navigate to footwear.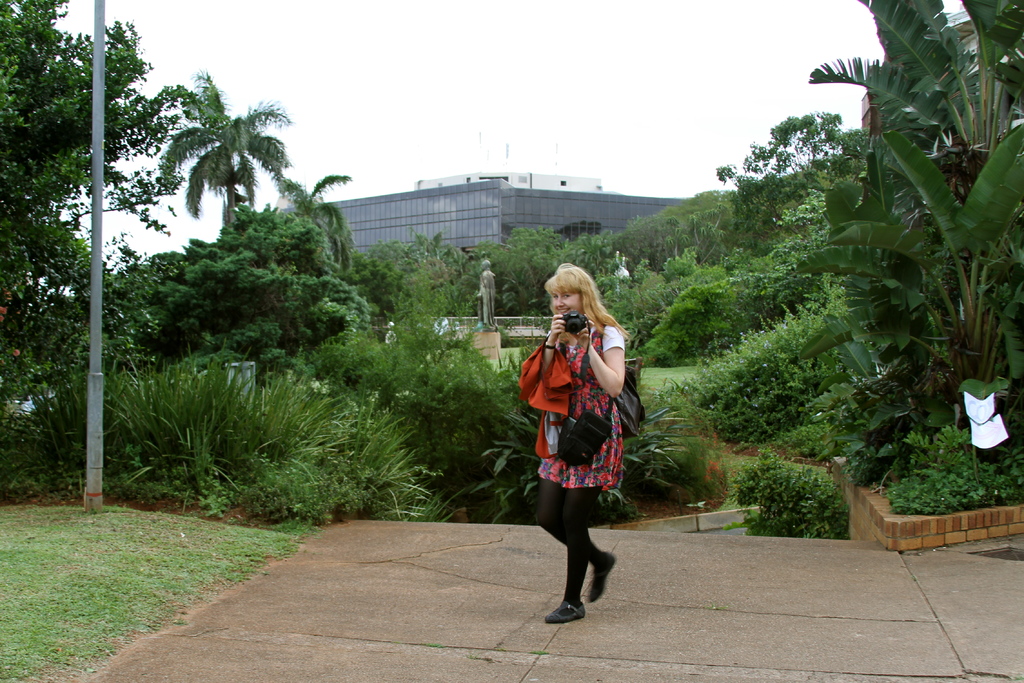
Navigation target: region(548, 602, 584, 624).
